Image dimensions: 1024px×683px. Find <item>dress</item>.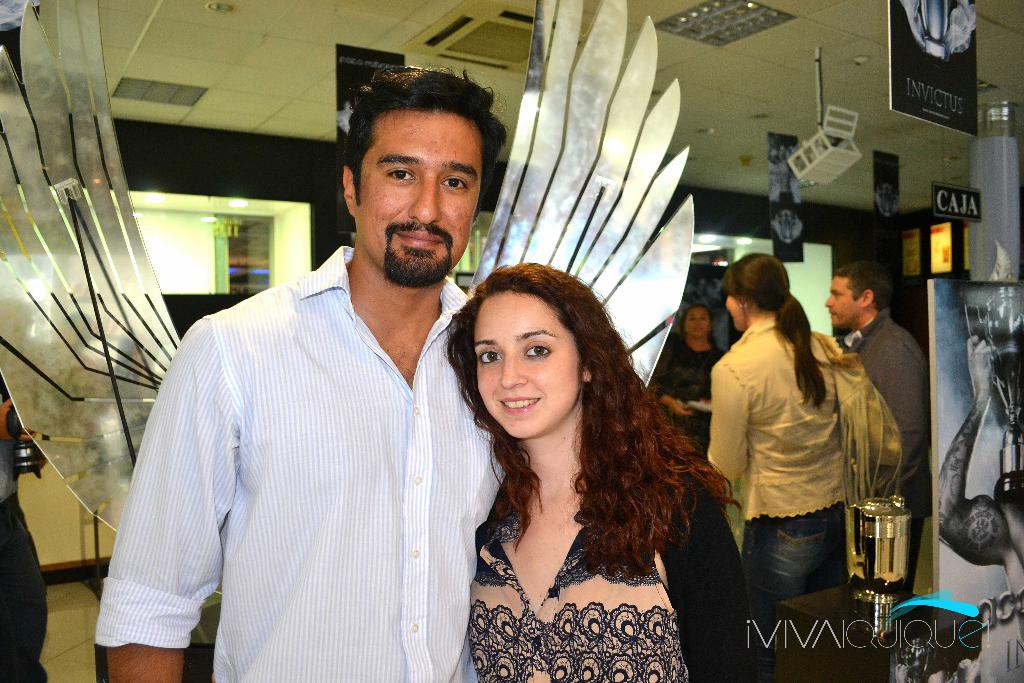
x1=451, y1=430, x2=719, y2=657.
